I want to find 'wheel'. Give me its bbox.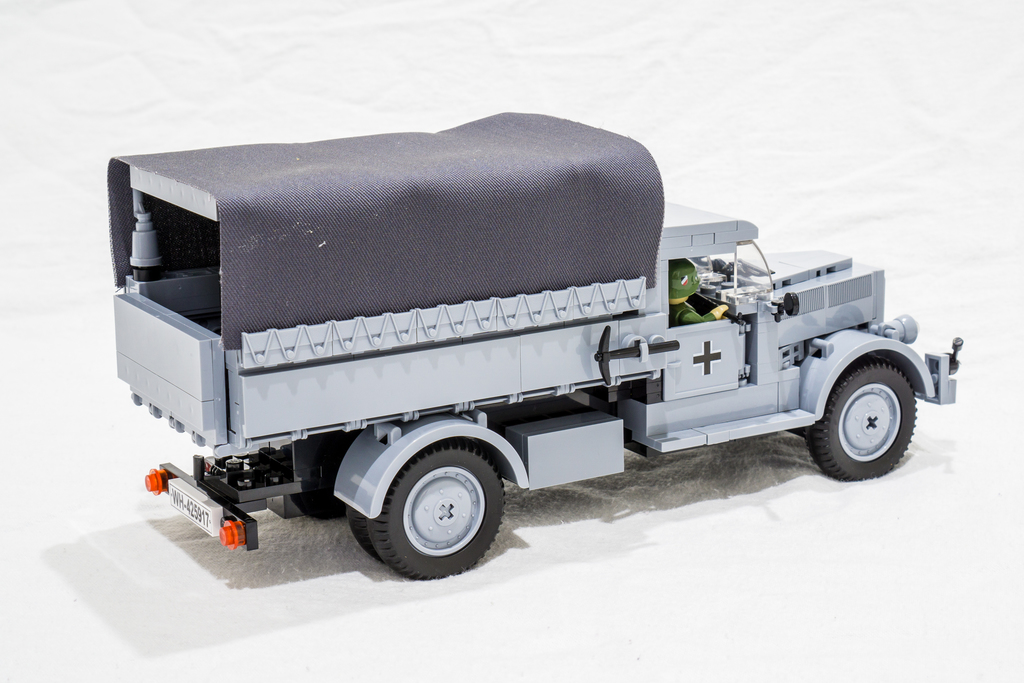
l=806, t=361, r=919, b=482.
